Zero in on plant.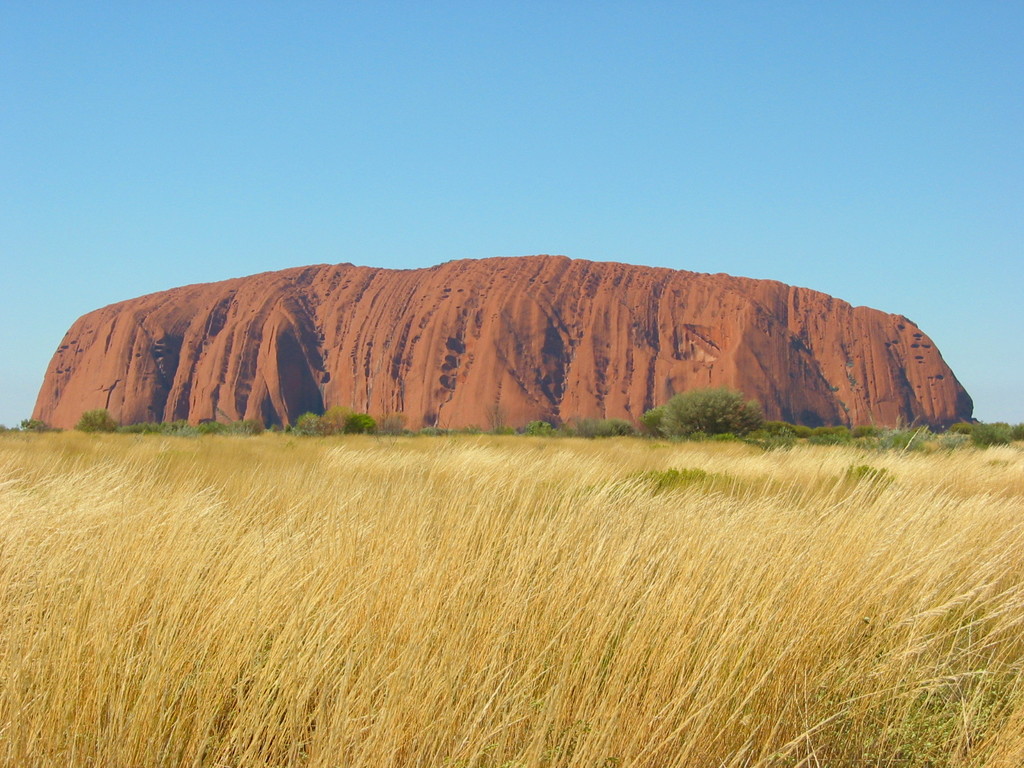
Zeroed in: 655 385 774 441.
